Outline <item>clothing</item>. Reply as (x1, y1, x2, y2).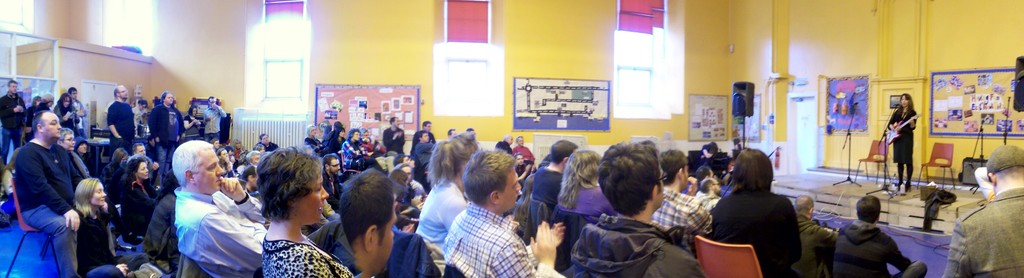
(340, 138, 361, 163).
